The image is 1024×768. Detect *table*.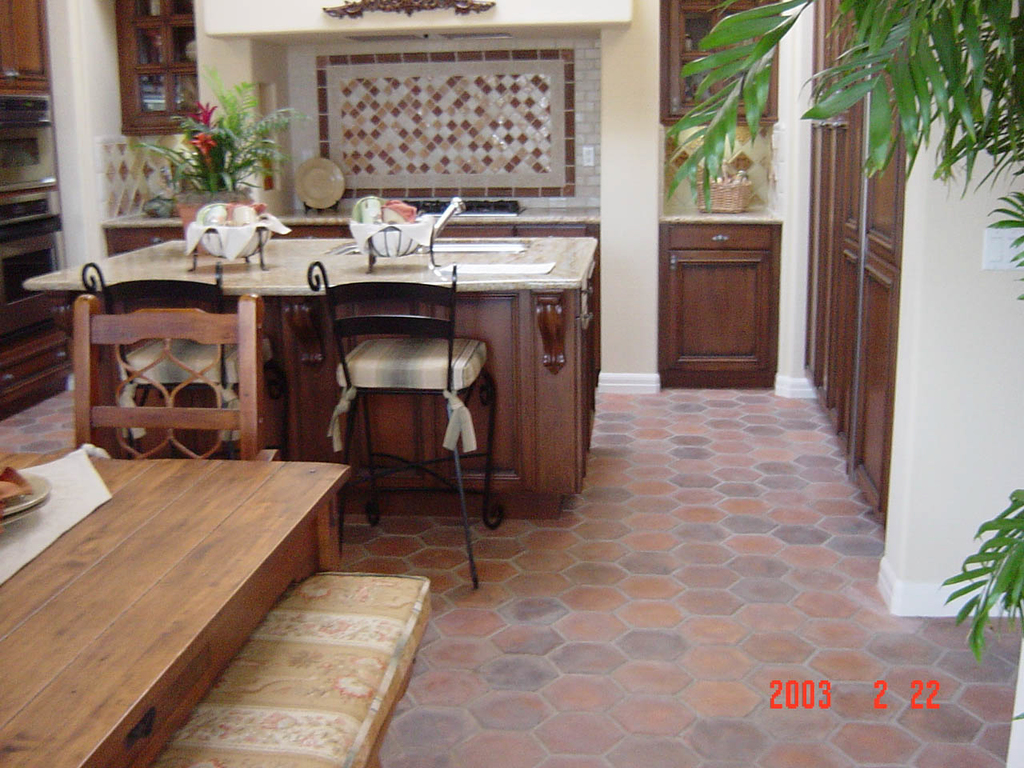
Detection: detection(21, 234, 598, 515).
